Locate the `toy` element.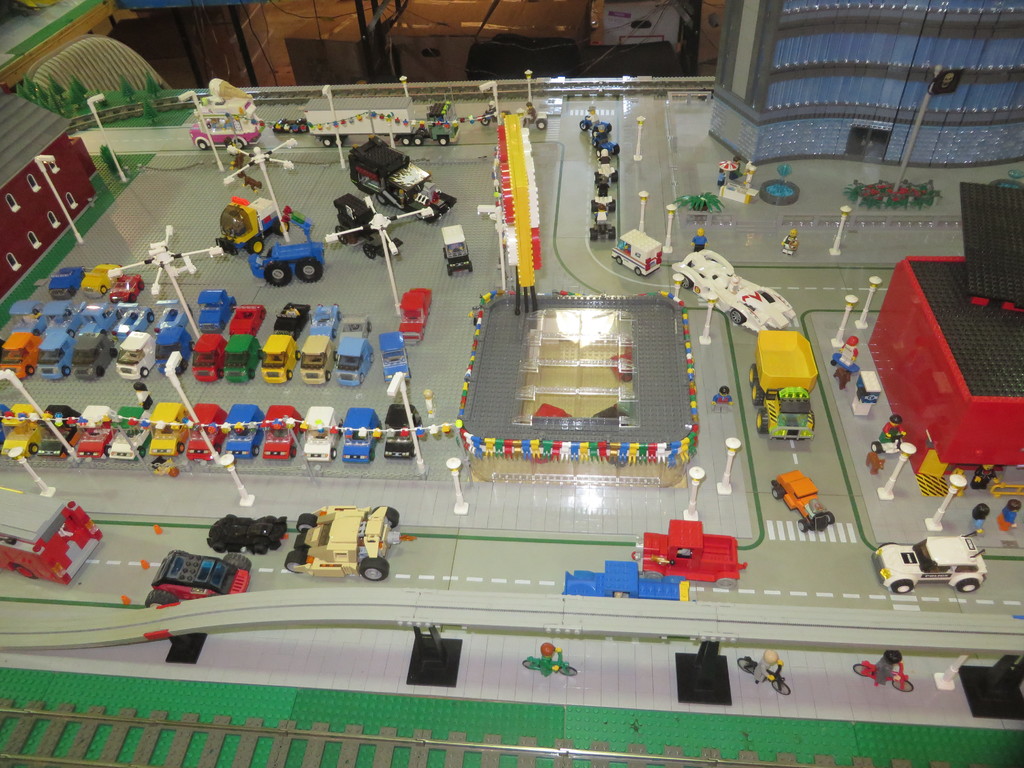
Element bbox: (left=225, top=335, right=262, bottom=383).
